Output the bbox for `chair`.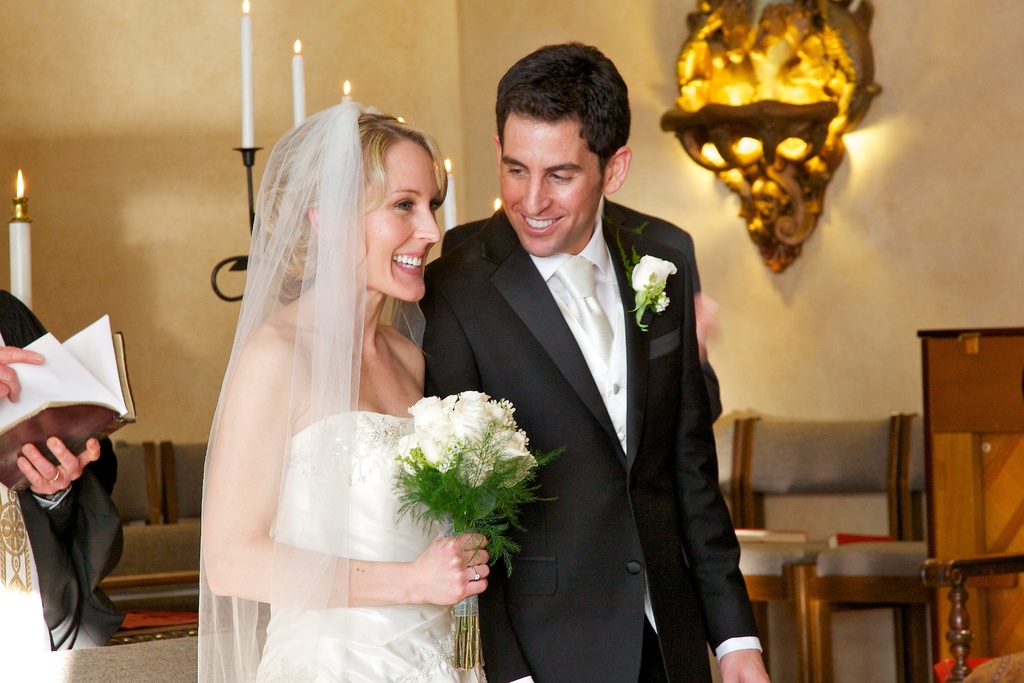
bbox=[917, 555, 1023, 682].
